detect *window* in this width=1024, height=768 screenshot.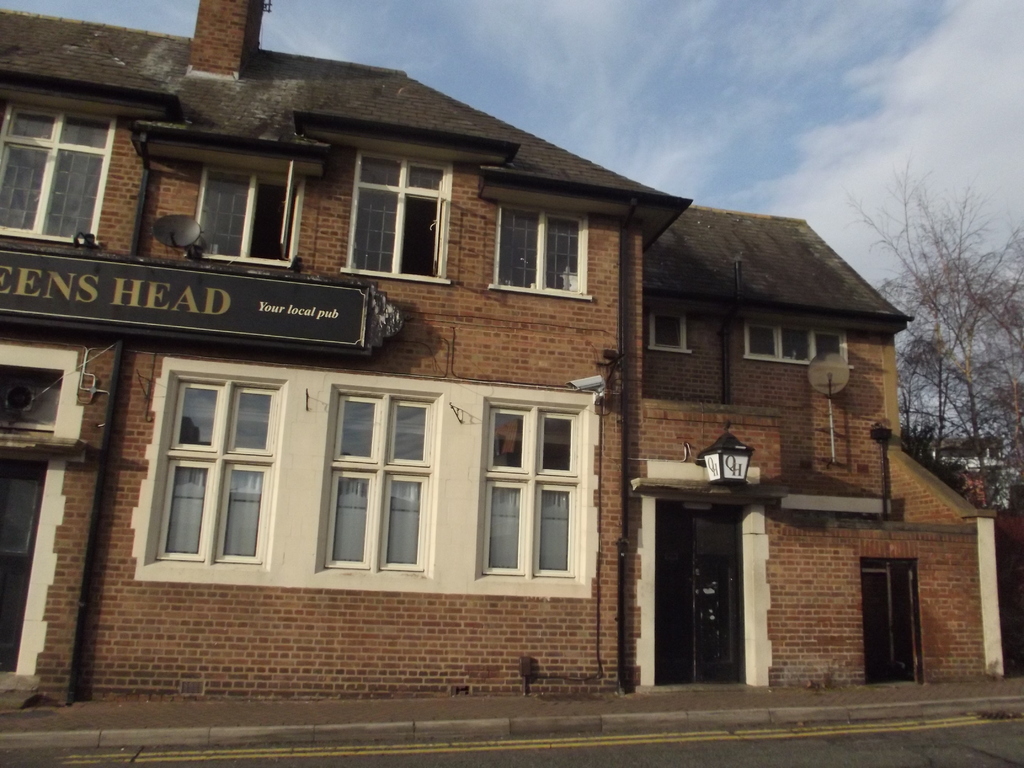
Detection: [196,164,308,264].
